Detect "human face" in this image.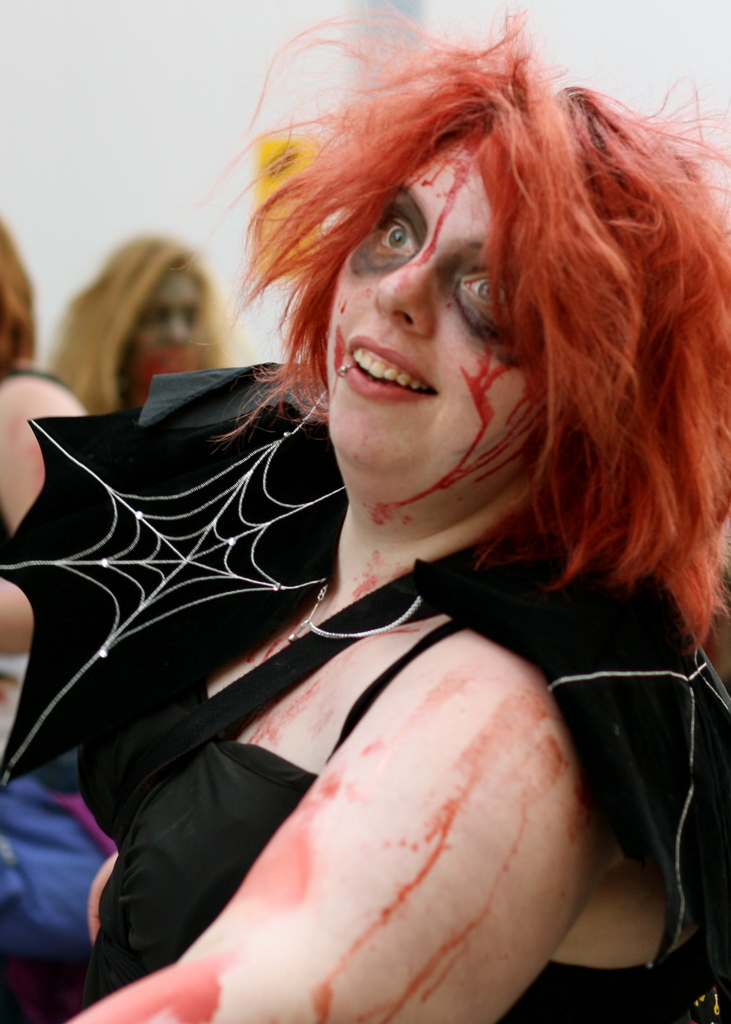
Detection: BBox(328, 136, 541, 486).
